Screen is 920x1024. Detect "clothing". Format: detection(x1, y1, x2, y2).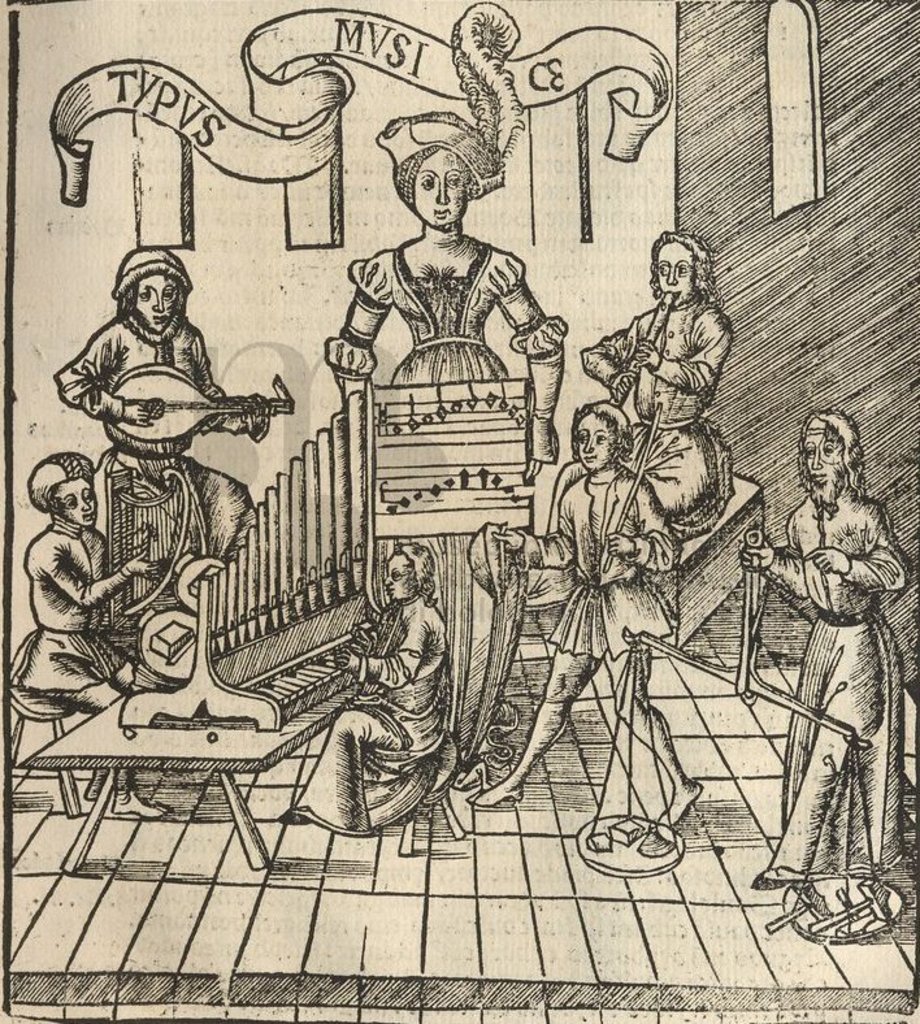
detection(10, 518, 131, 684).
